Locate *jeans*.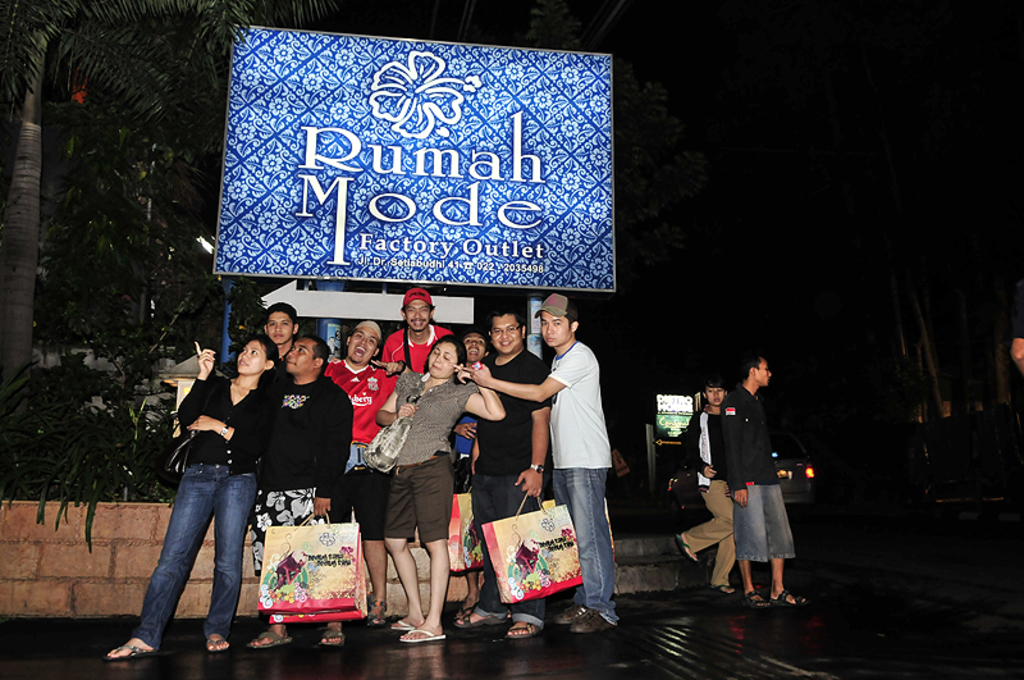
Bounding box: locate(556, 467, 620, 622).
